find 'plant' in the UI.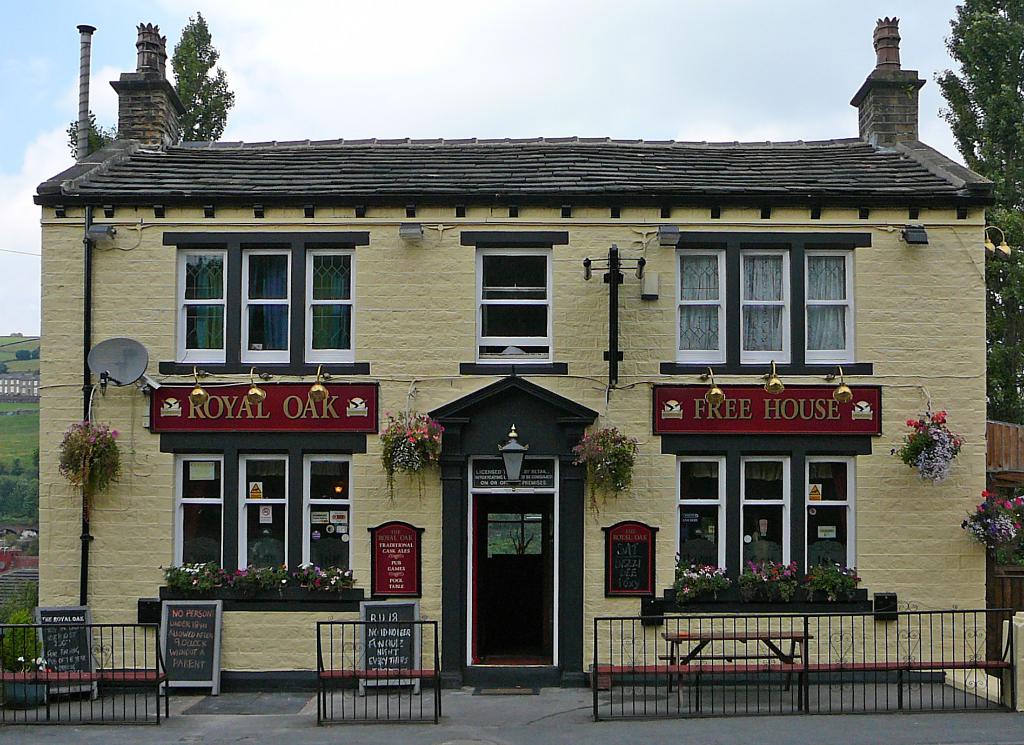
UI element at [x1=566, y1=425, x2=639, y2=520].
